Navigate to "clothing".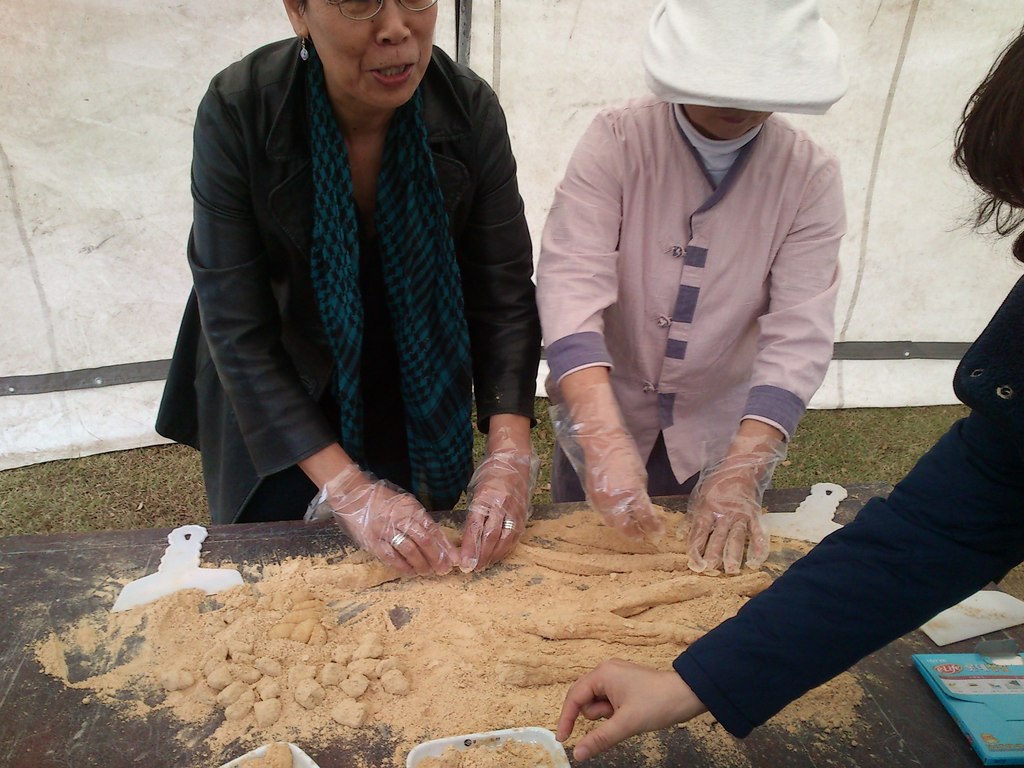
Navigation target: (671, 277, 1023, 740).
